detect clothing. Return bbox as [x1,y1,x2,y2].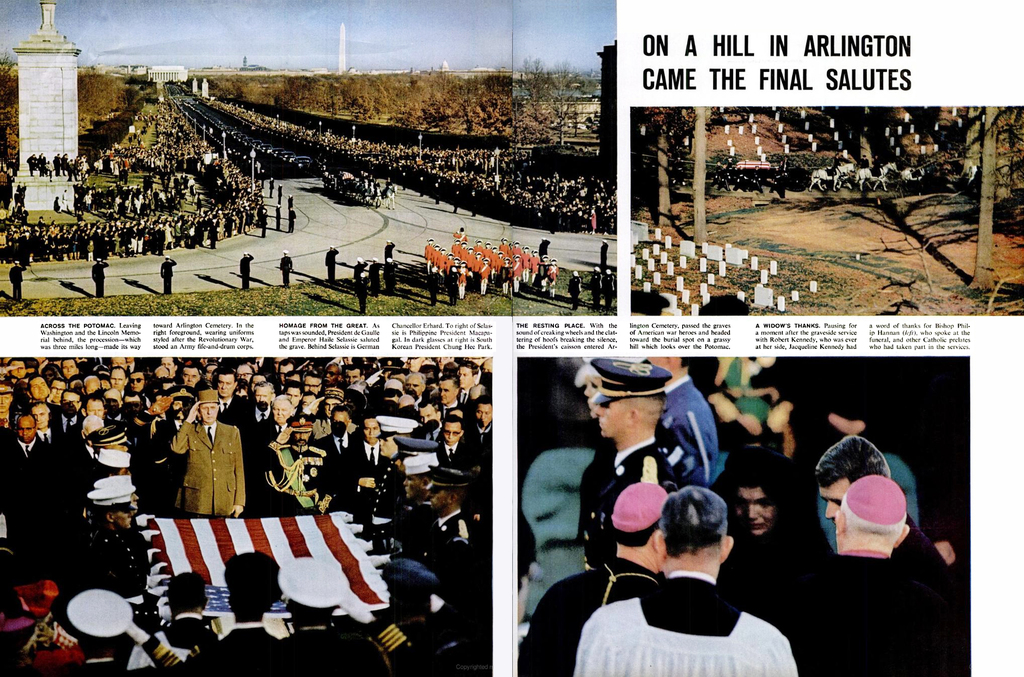
[388,265,402,289].
